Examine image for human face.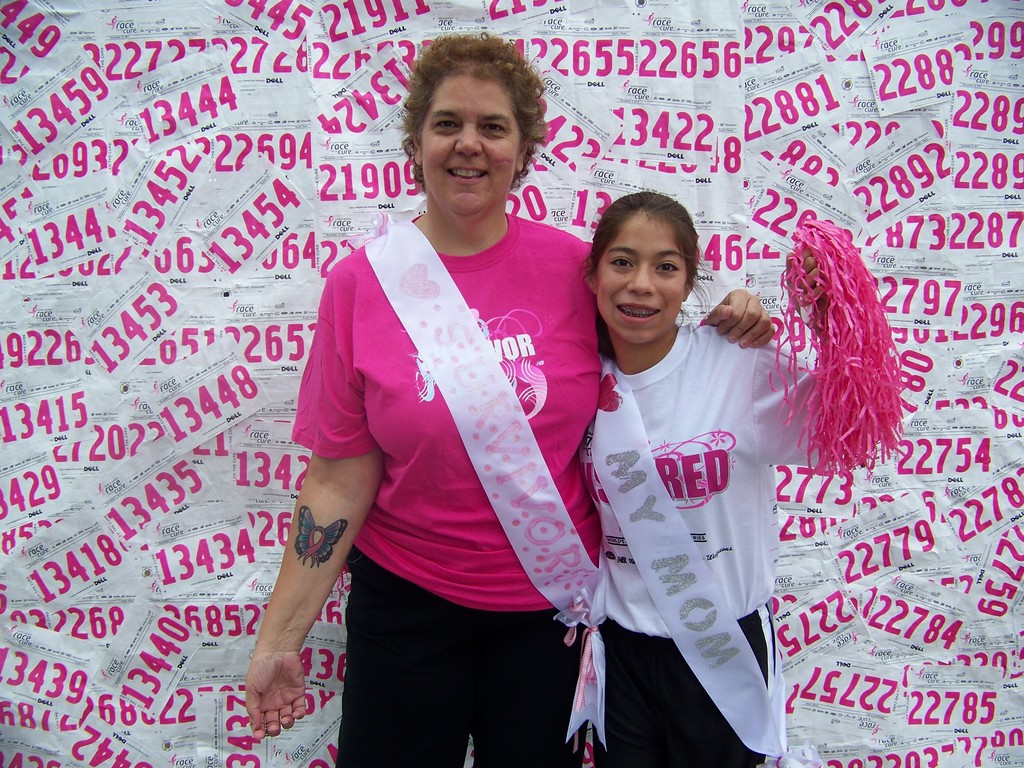
Examination result: [423,75,522,215].
